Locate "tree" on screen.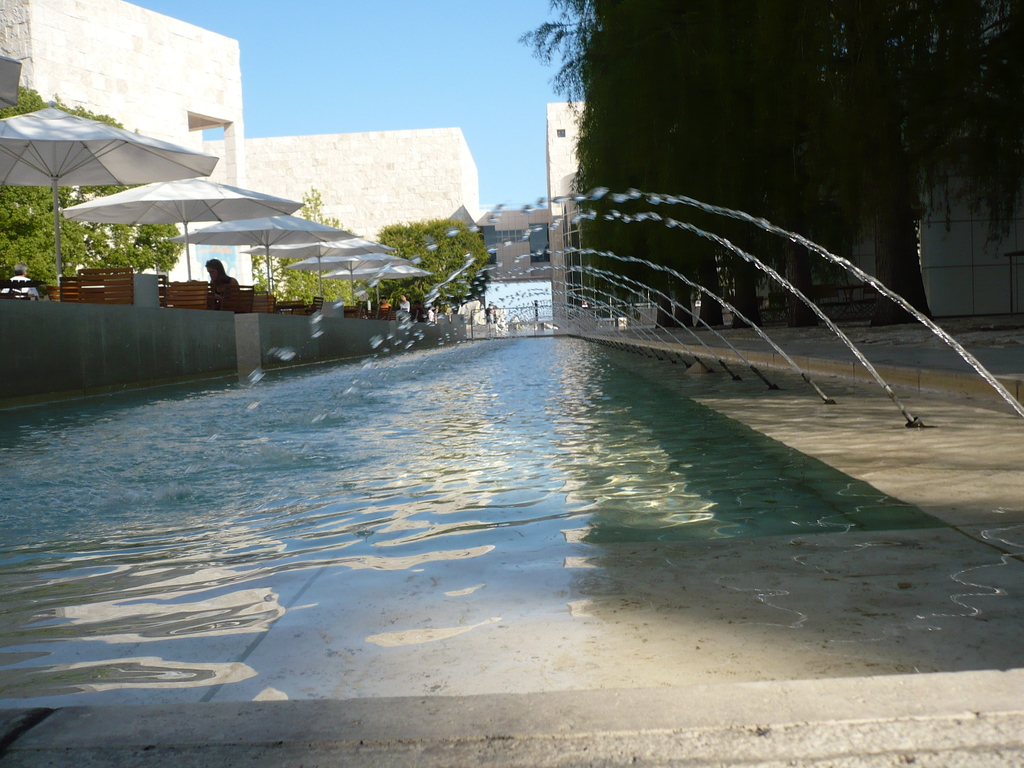
On screen at <box>251,186,356,305</box>.
